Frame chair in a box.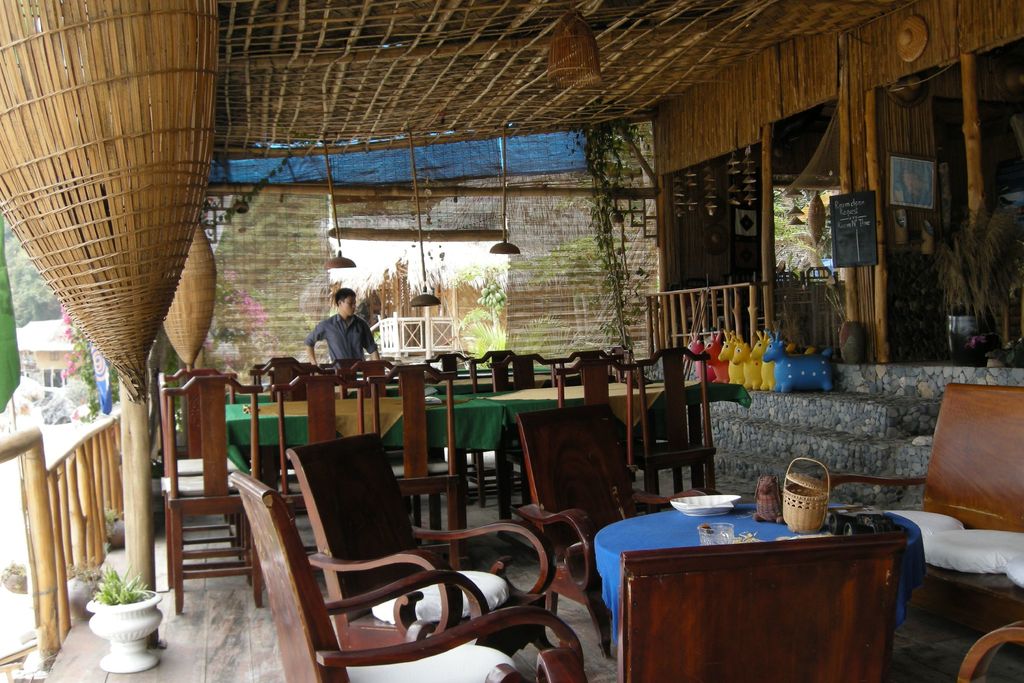
[374,358,461,533].
